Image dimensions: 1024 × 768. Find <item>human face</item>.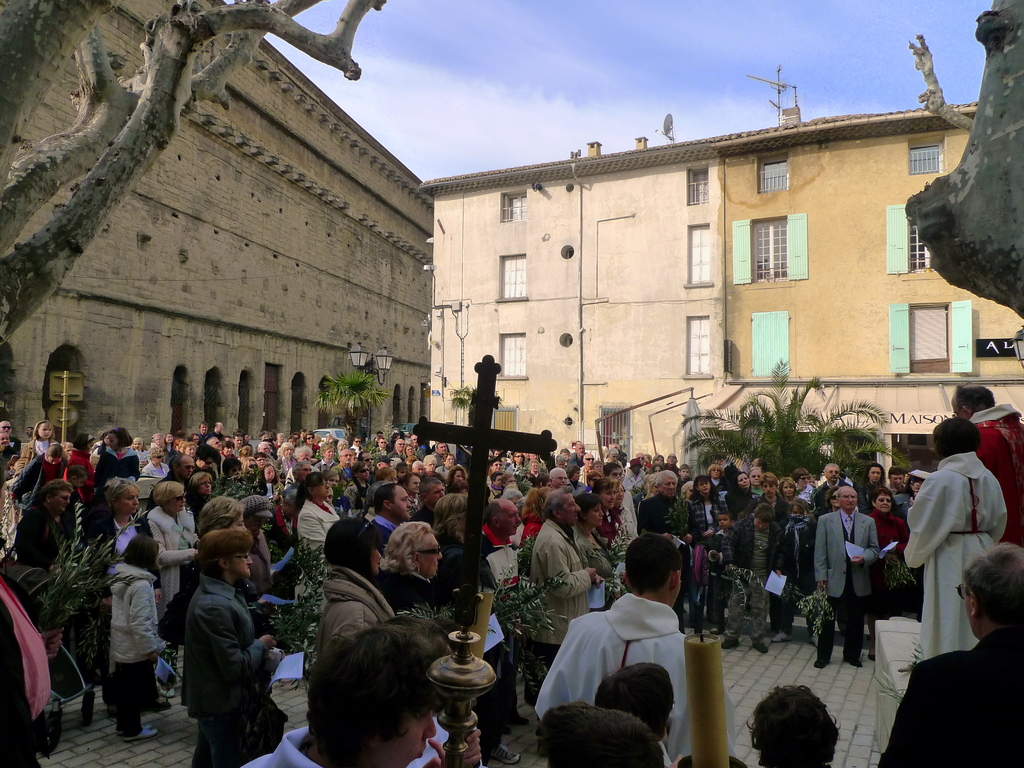
(left=561, top=450, right=568, bottom=457).
